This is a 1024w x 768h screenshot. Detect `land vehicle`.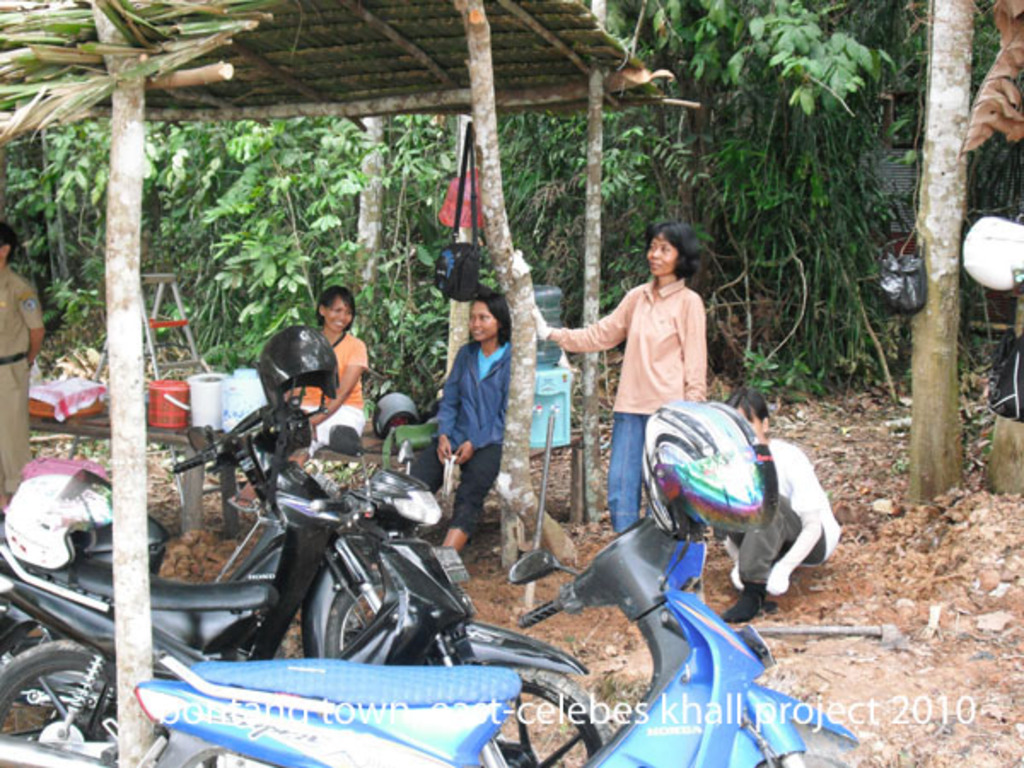
2,403,317,737.
